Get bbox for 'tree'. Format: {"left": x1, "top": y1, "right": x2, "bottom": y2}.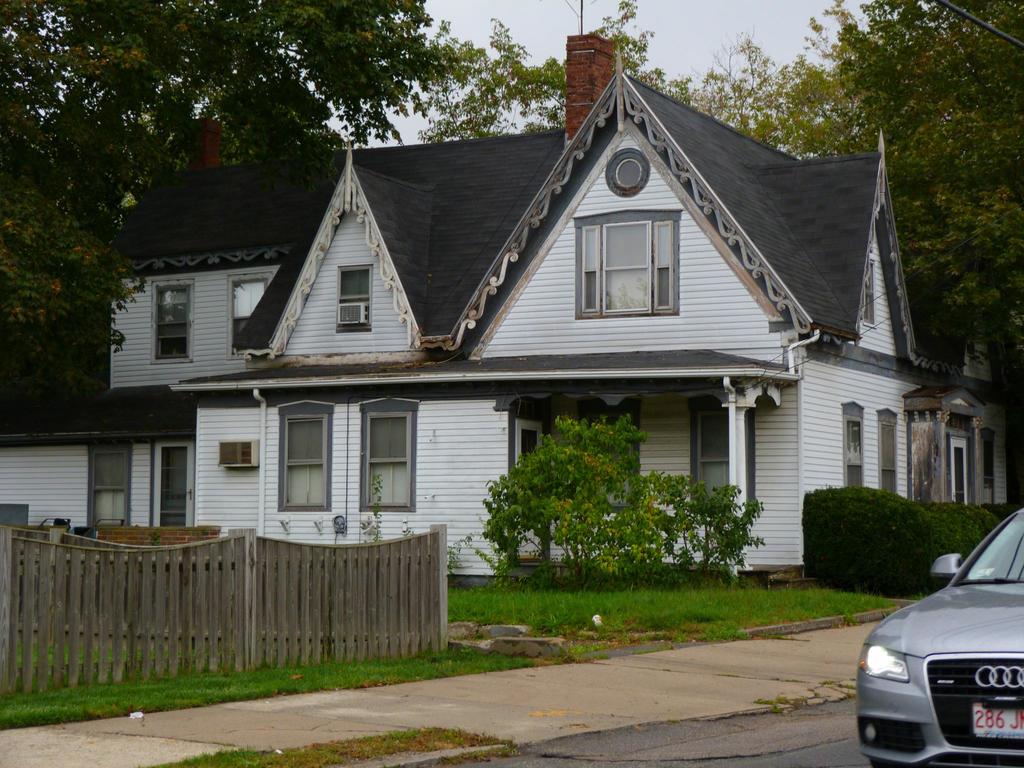
{"left": 0, "top": 0, "right": 442, "bottom": 403}.
